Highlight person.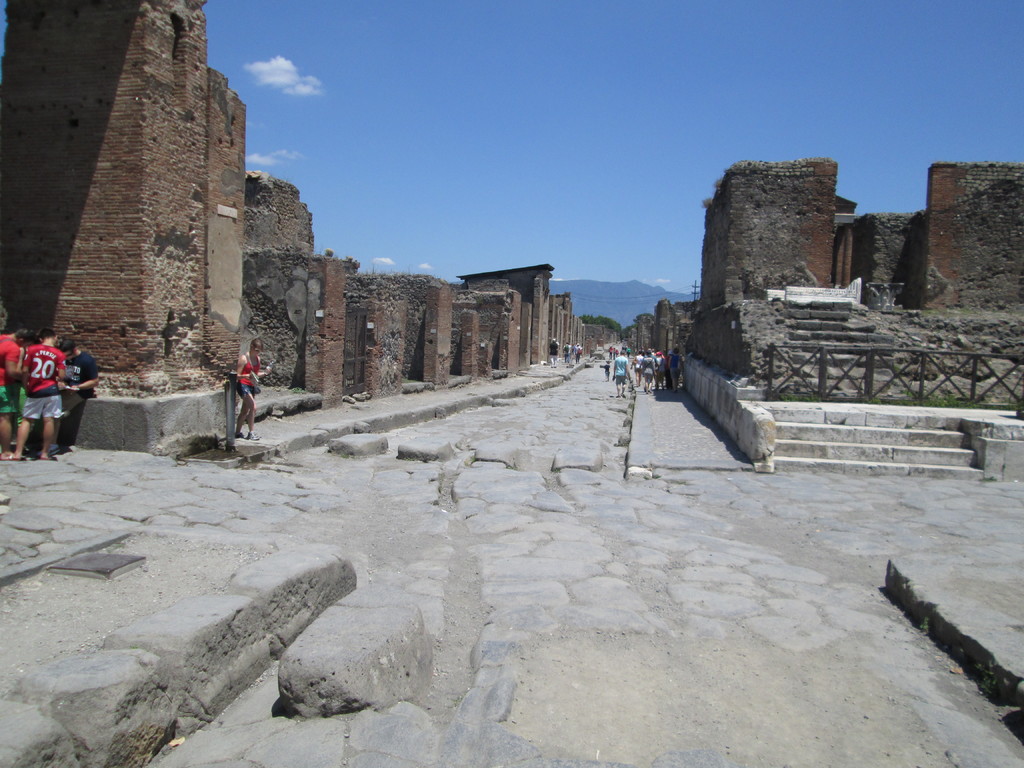
Highlighted region: <bbox>666, 346, 688, 392</bbox>.
